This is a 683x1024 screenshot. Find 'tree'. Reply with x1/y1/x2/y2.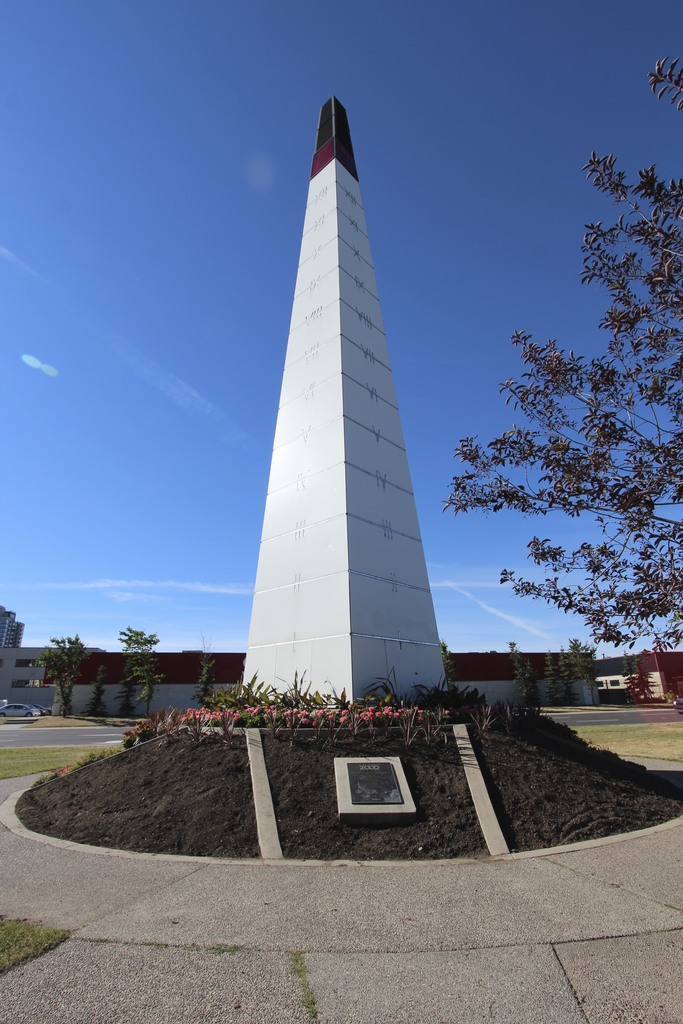
22/627/104/711.
